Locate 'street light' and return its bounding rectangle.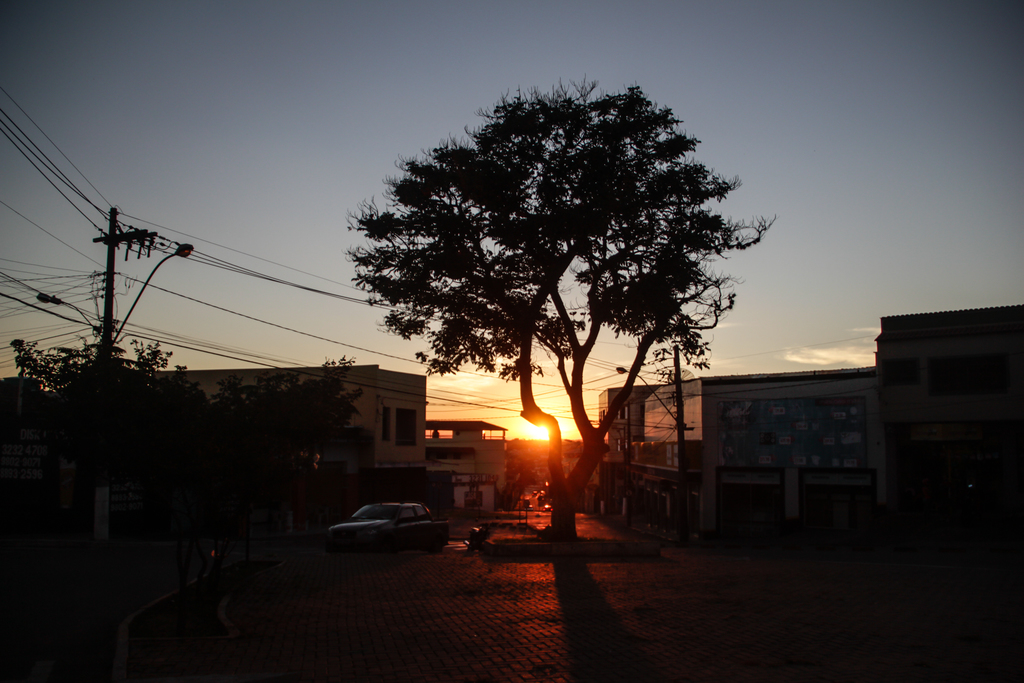
[101, 242, 198, 362].
